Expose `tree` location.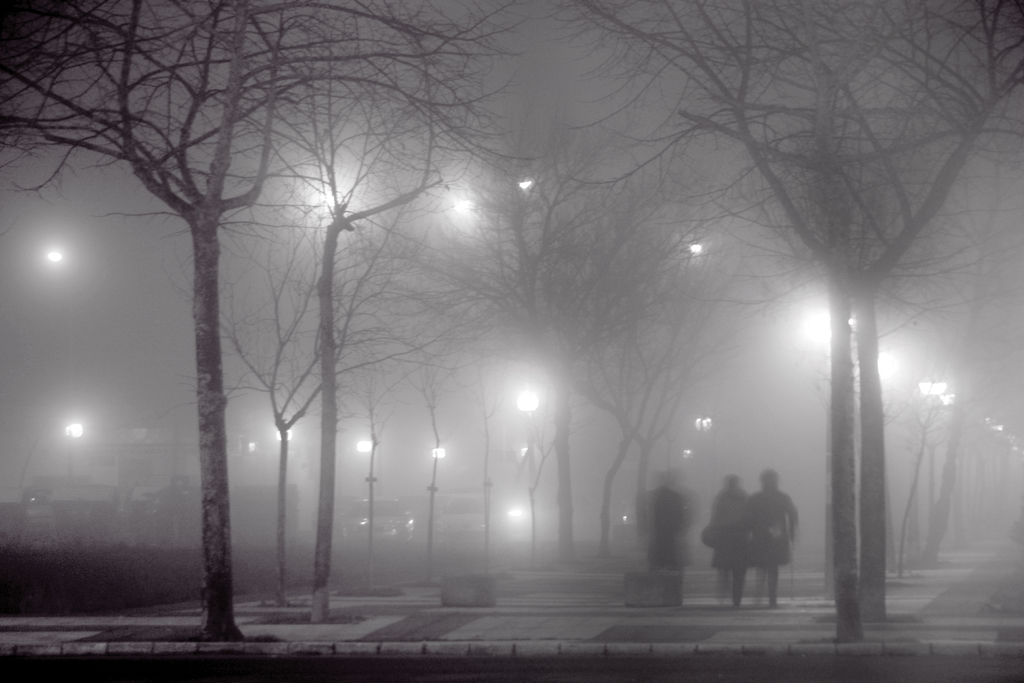
Exposed at Rect(0, 0, 530, 639).
